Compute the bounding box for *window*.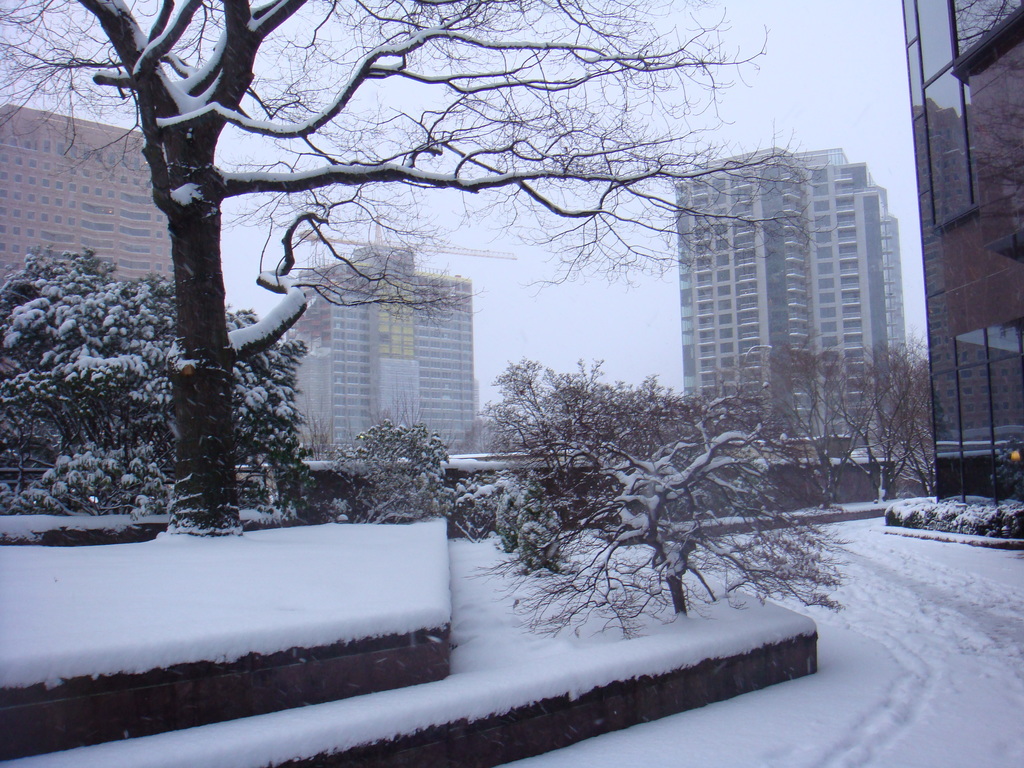
721, 314, 733, 324.
